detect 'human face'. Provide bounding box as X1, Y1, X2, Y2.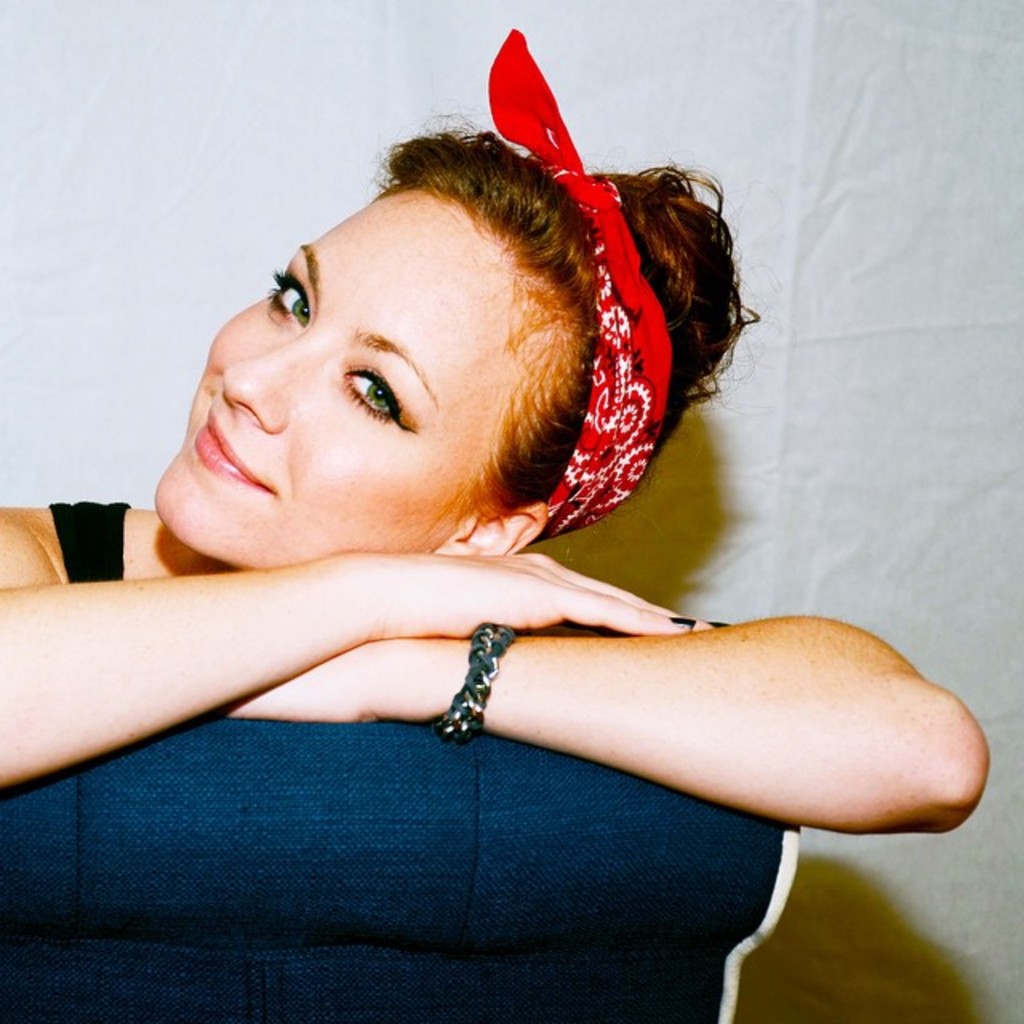
150, 173, 582, 571.
